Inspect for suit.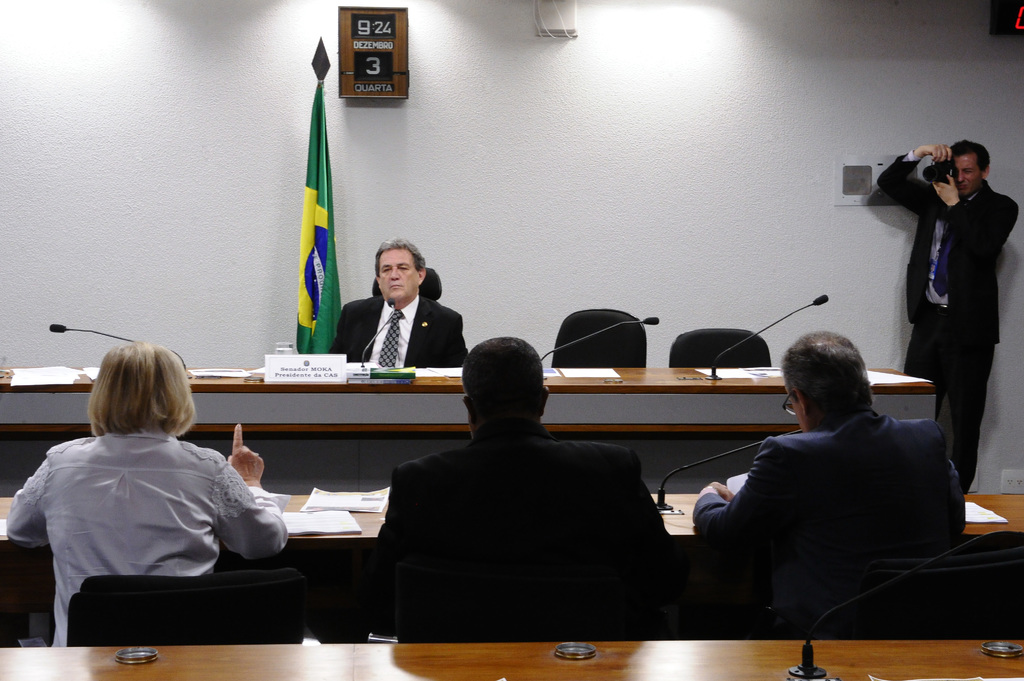
Inspection: bbox=(369, 417, 685, 641).
